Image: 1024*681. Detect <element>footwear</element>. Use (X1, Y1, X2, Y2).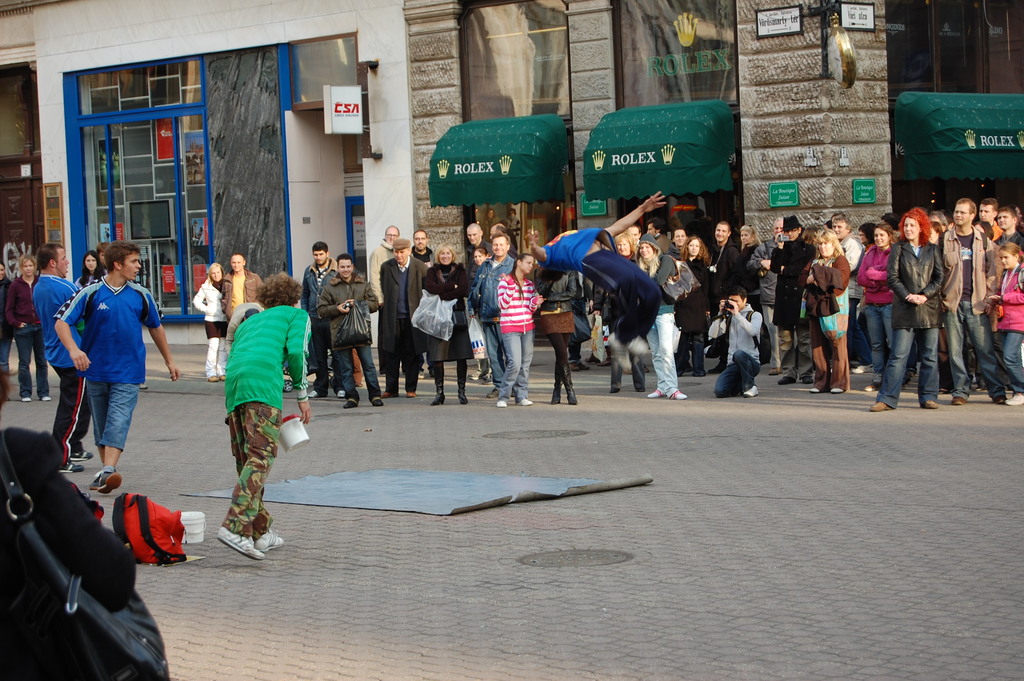
(58, 460, 81, 472).
